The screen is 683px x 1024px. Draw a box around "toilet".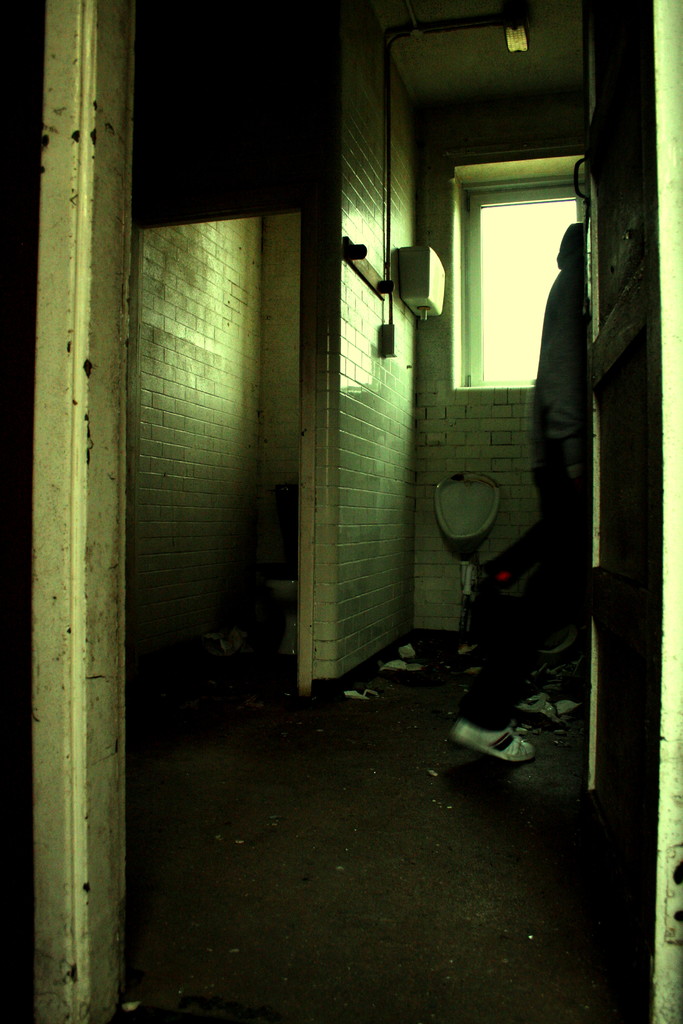
Rect(424, 461, 508, 577).
